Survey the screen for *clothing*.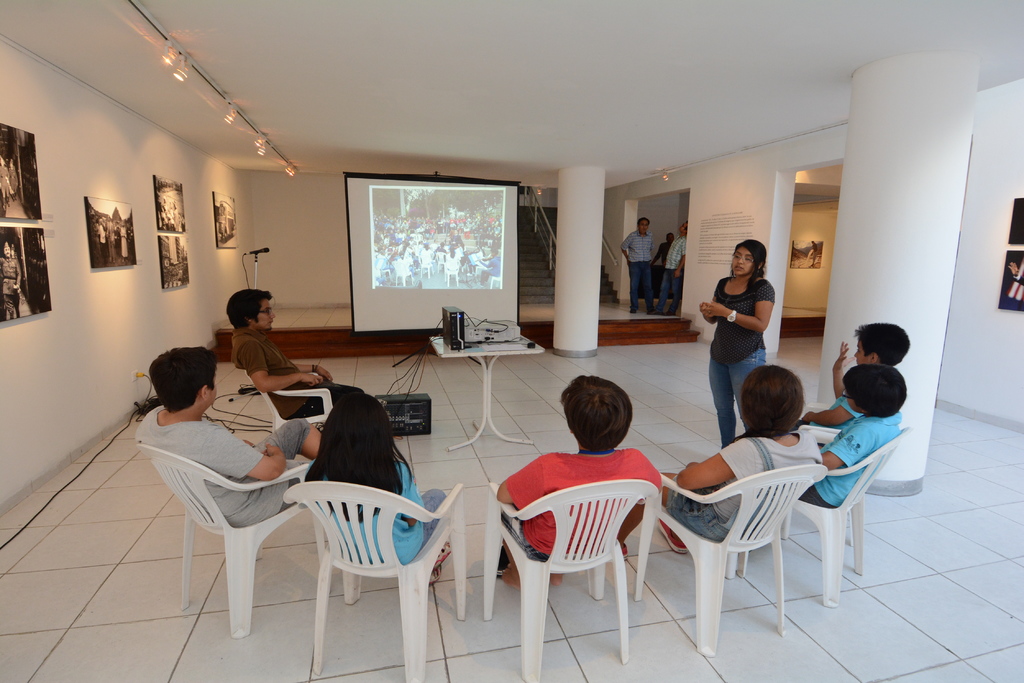
Survey found: [667,269,689,303].
